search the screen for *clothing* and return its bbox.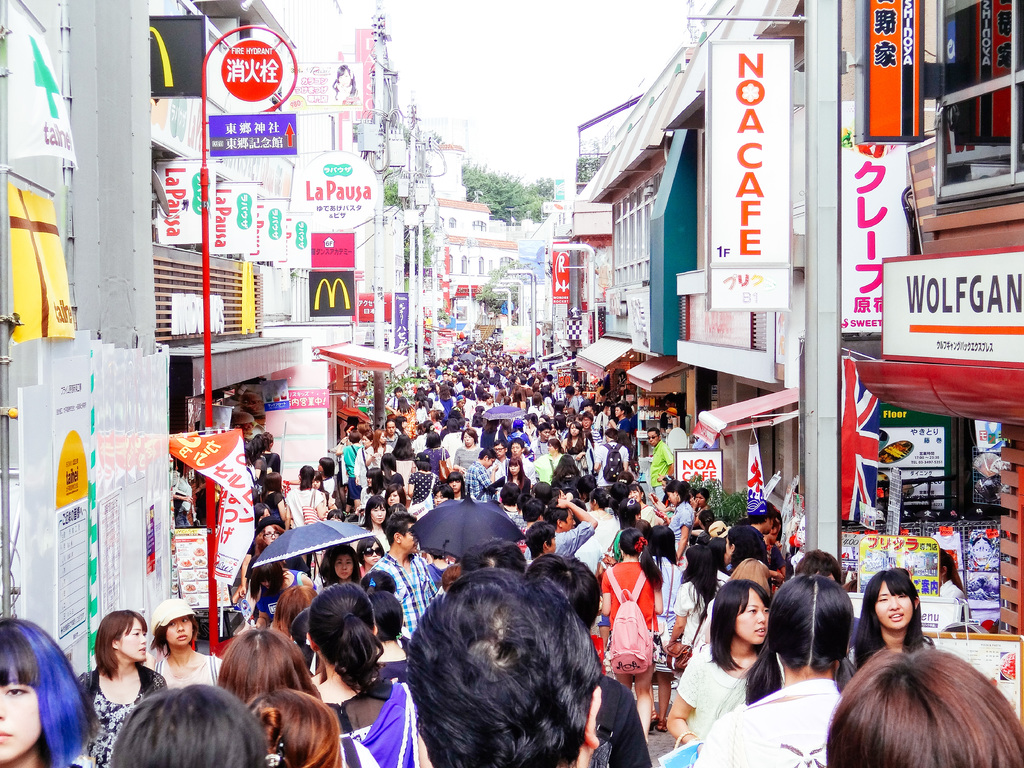
Found: 371,439,388,484.
